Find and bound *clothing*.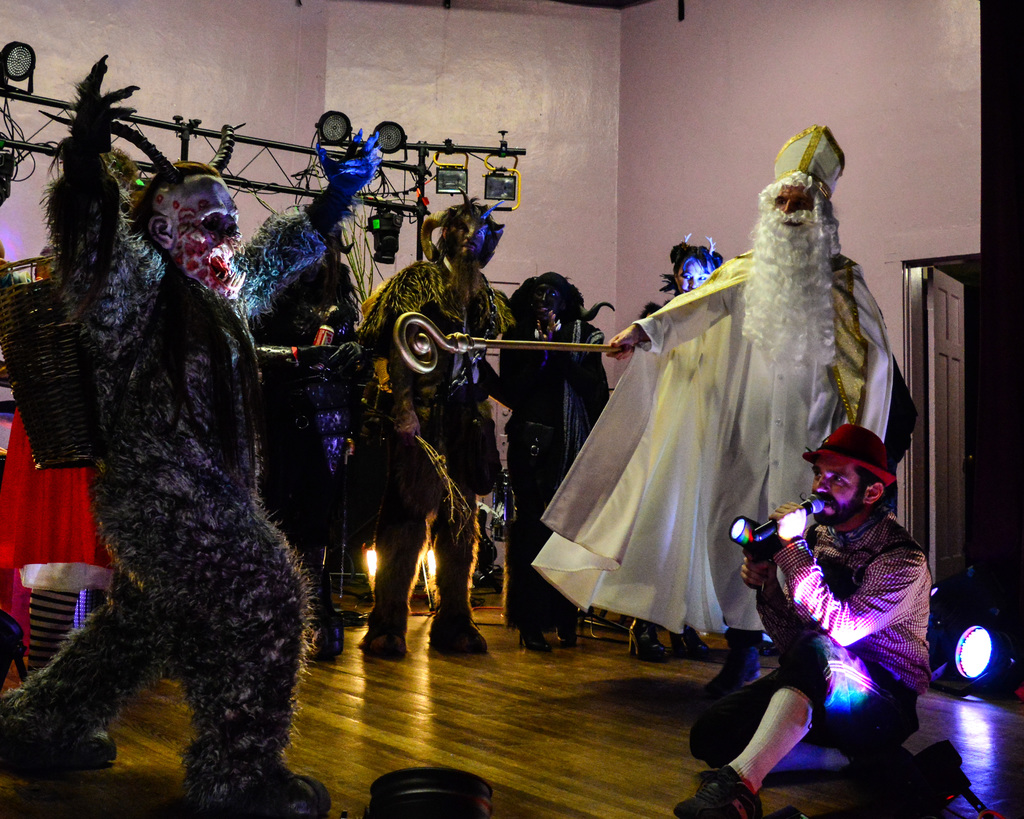
Bound: {"x1": 0, "y1": 222, "x2": 294, "y2": 814}.
